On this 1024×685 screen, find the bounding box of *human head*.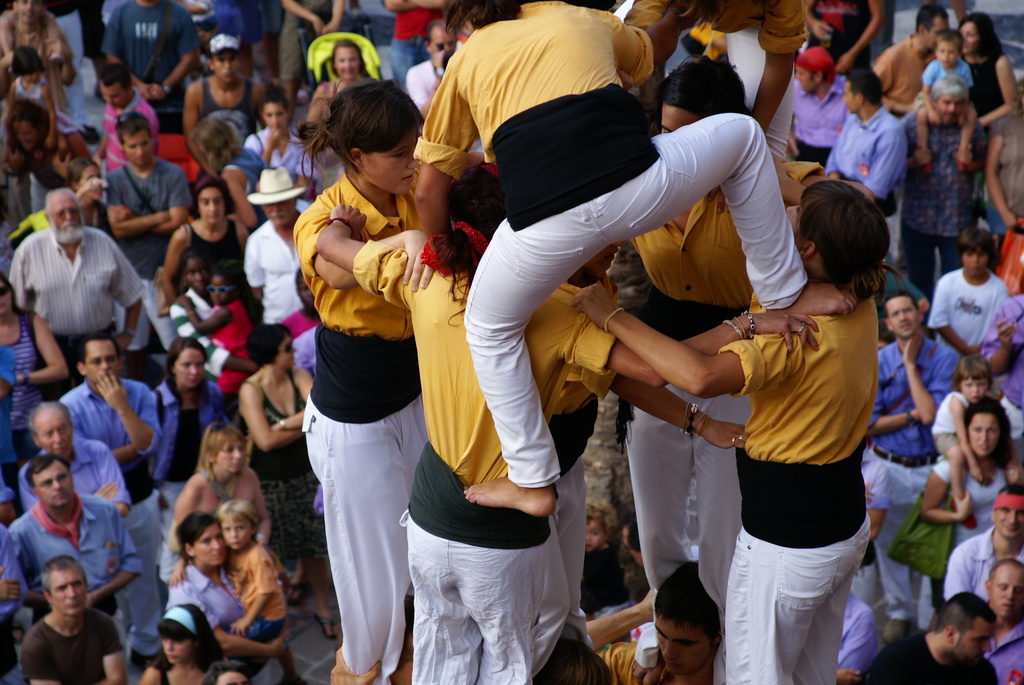
Bounding box: (884,291,926,336).
